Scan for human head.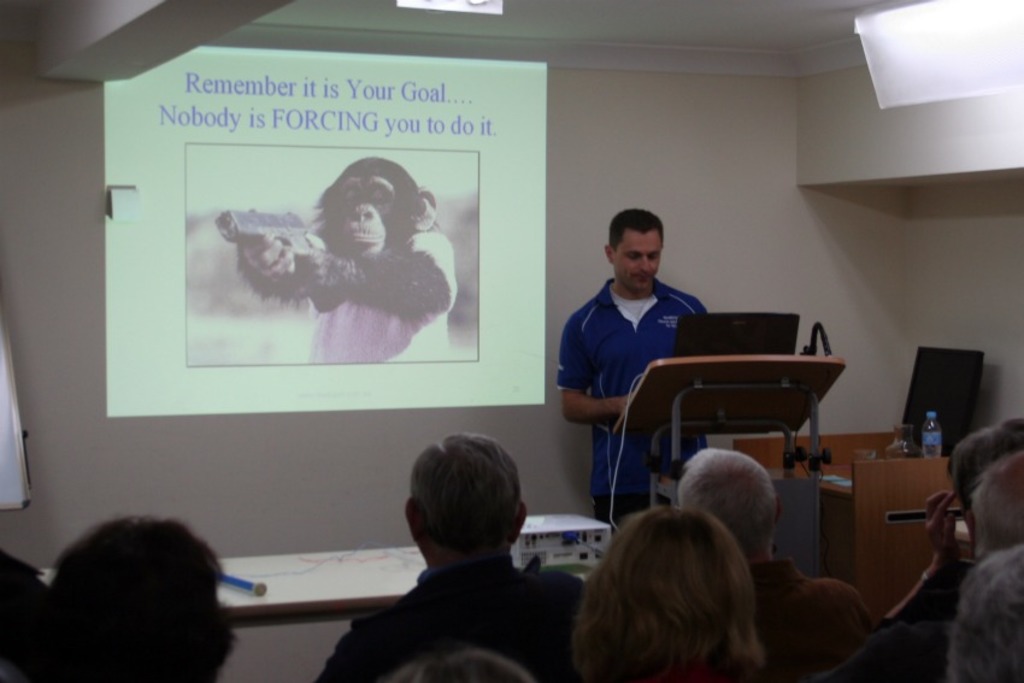
Scan result: rect(948, 546, 1023, 682).
